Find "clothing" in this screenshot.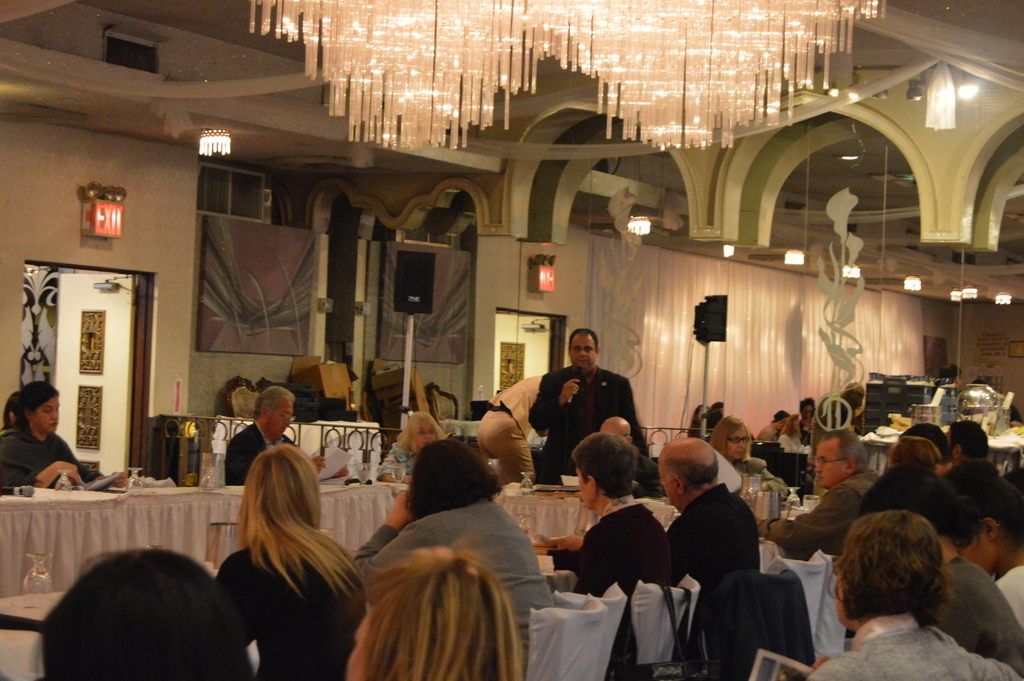
The bounding box for "clothing" is Rect(760, 470, 882, 562).
